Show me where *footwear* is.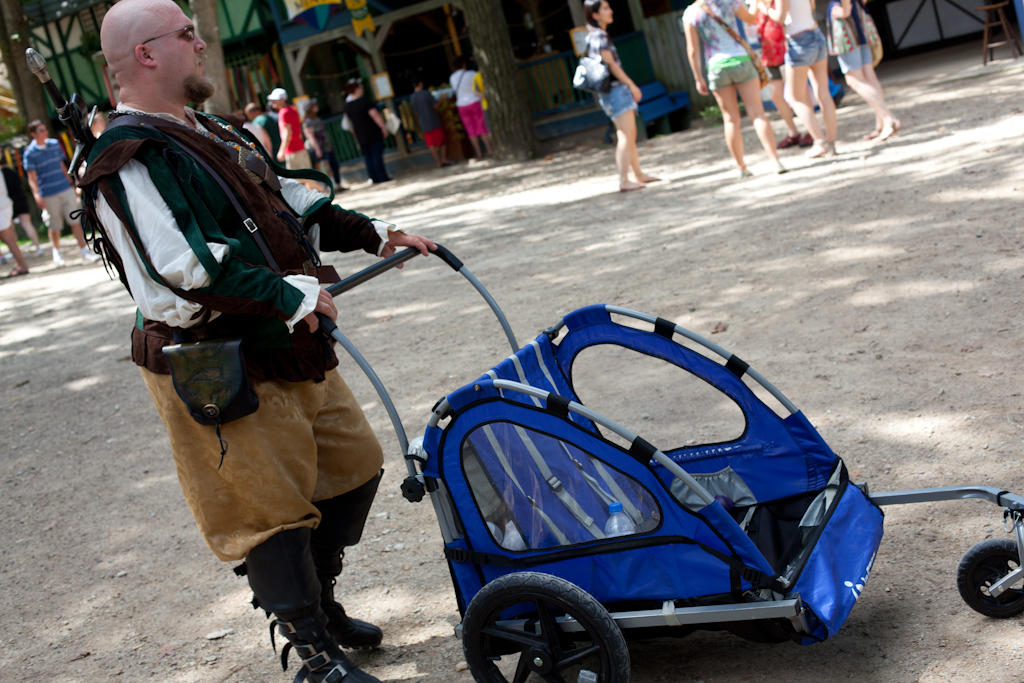
*footwear* is at [left=801, top=141, right=828, bottom=155].
